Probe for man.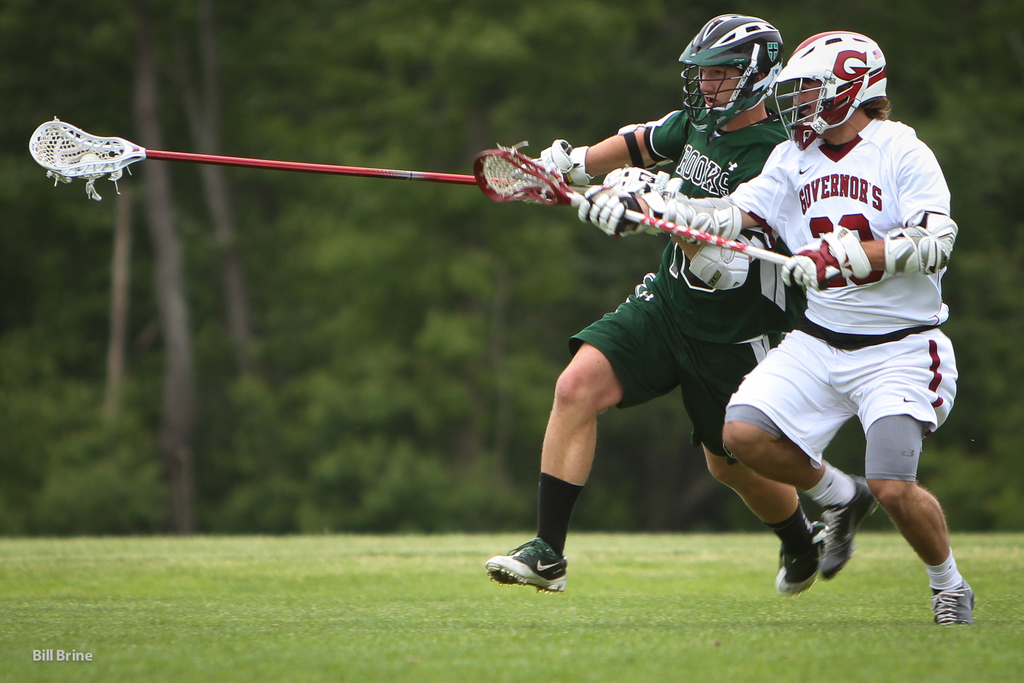
Probe result: 574,28,980,632.
